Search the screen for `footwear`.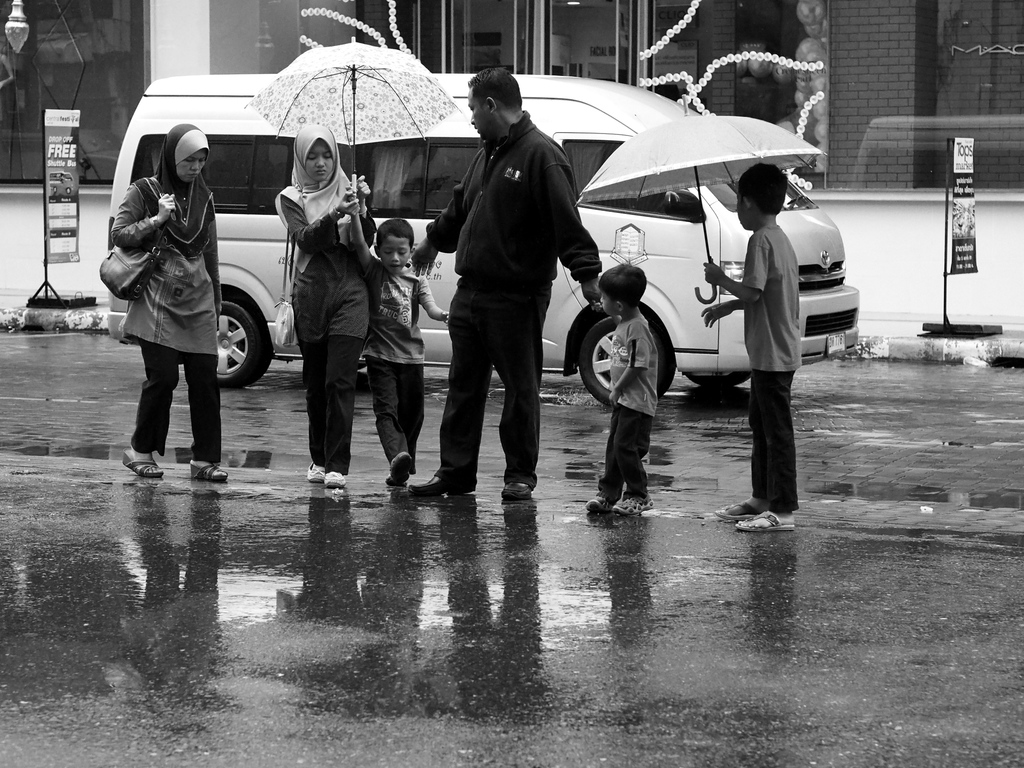
Found at detection(383, 452, 413, 485).
